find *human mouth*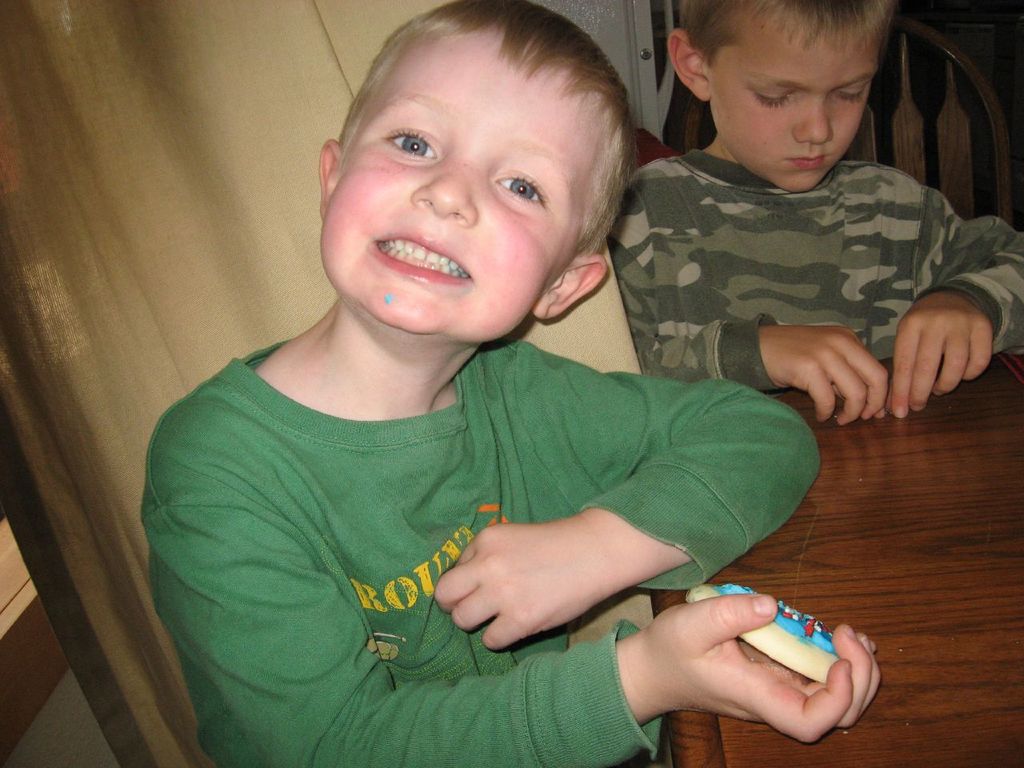
select_region(365, 225, 478, 284)
